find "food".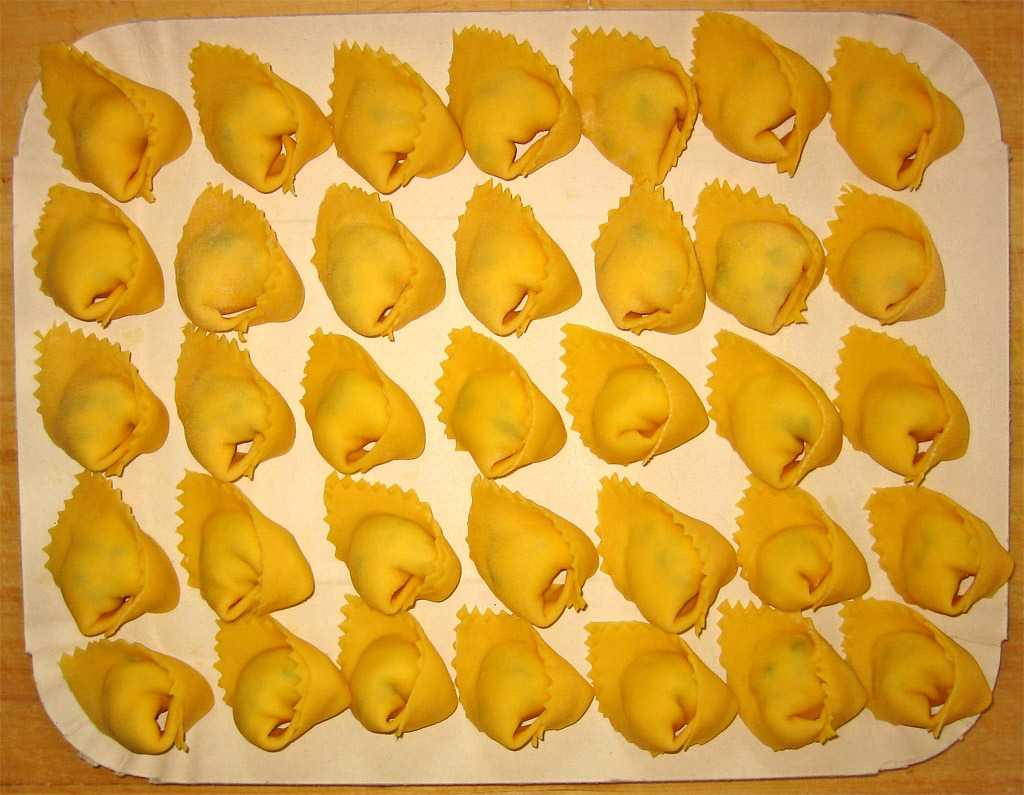
578,621,744,760.
